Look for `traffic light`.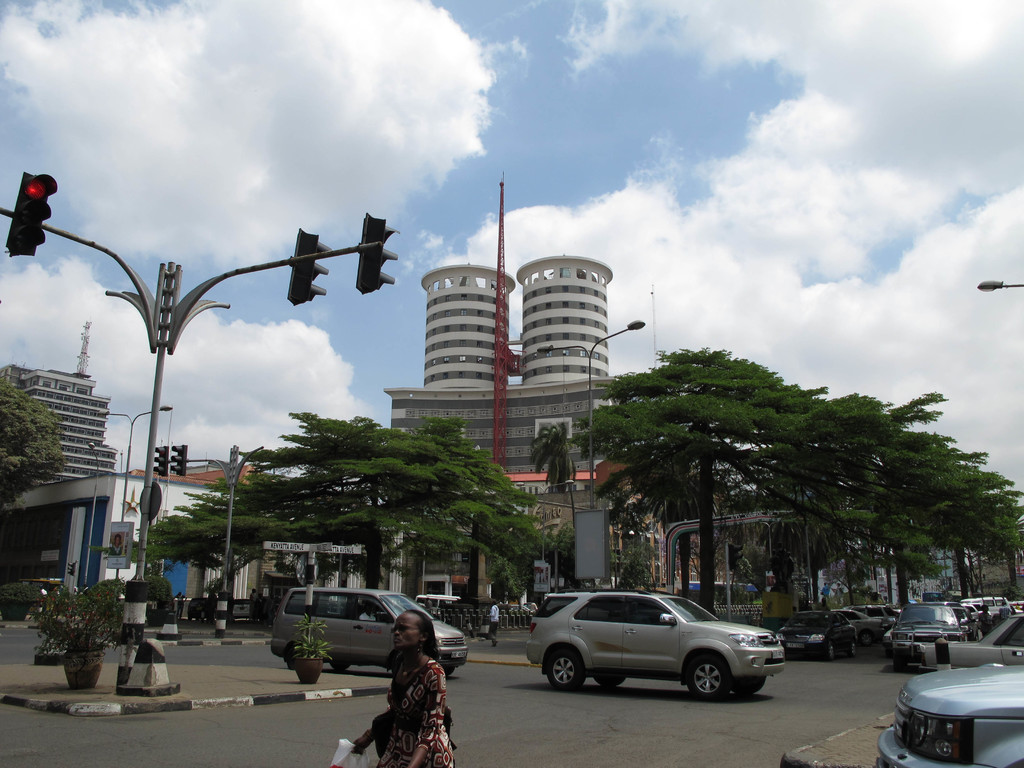
Found: 67, 559, 76, 577.
